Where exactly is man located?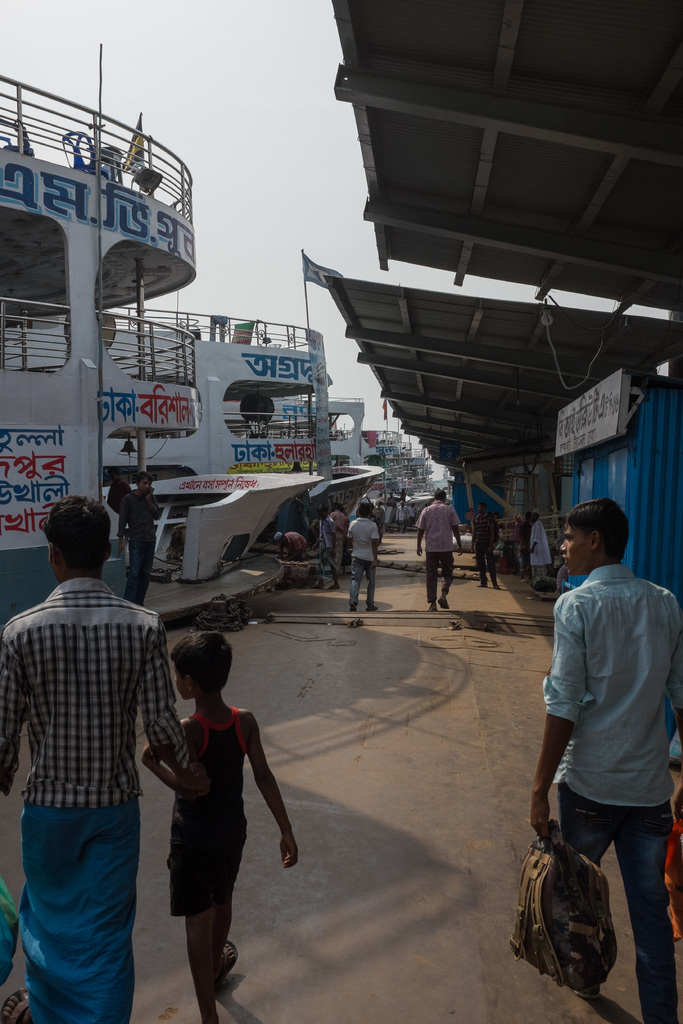
Its bounding box is <region>120, 473, 157, 611</region>.
